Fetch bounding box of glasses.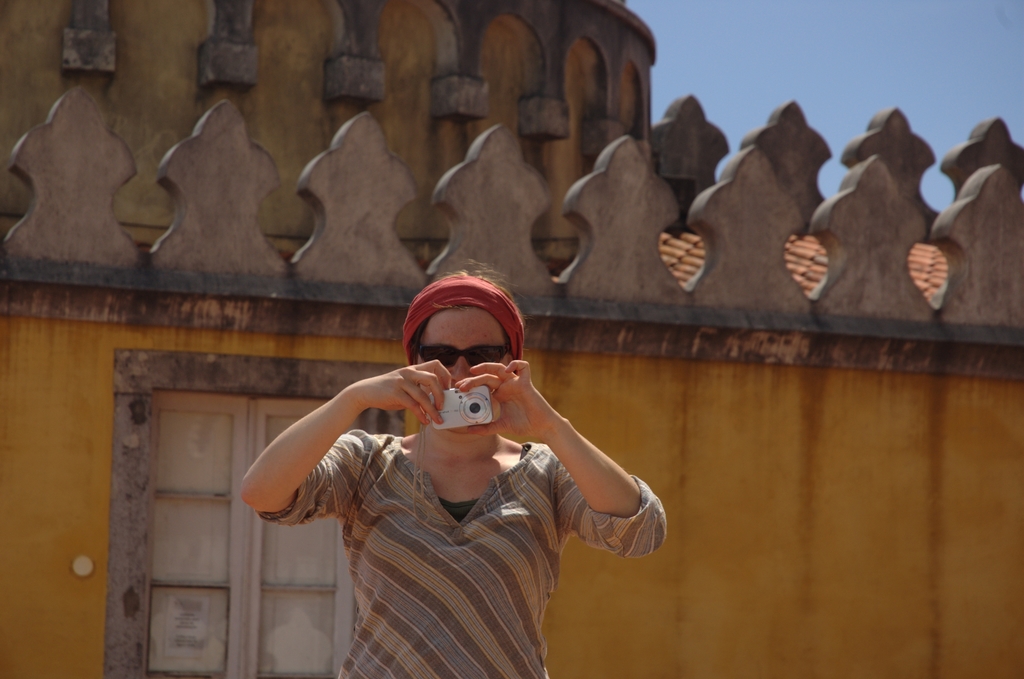
Bbox: box(414, 338, 509, 370).
